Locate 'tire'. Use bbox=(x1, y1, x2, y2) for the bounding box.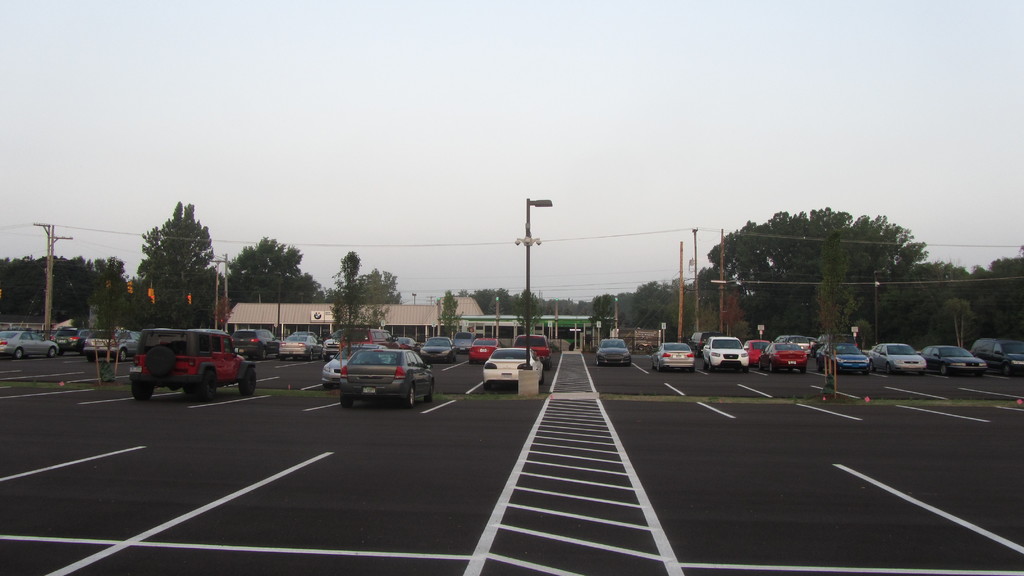
bbox=(339, 396, 354, 412).
